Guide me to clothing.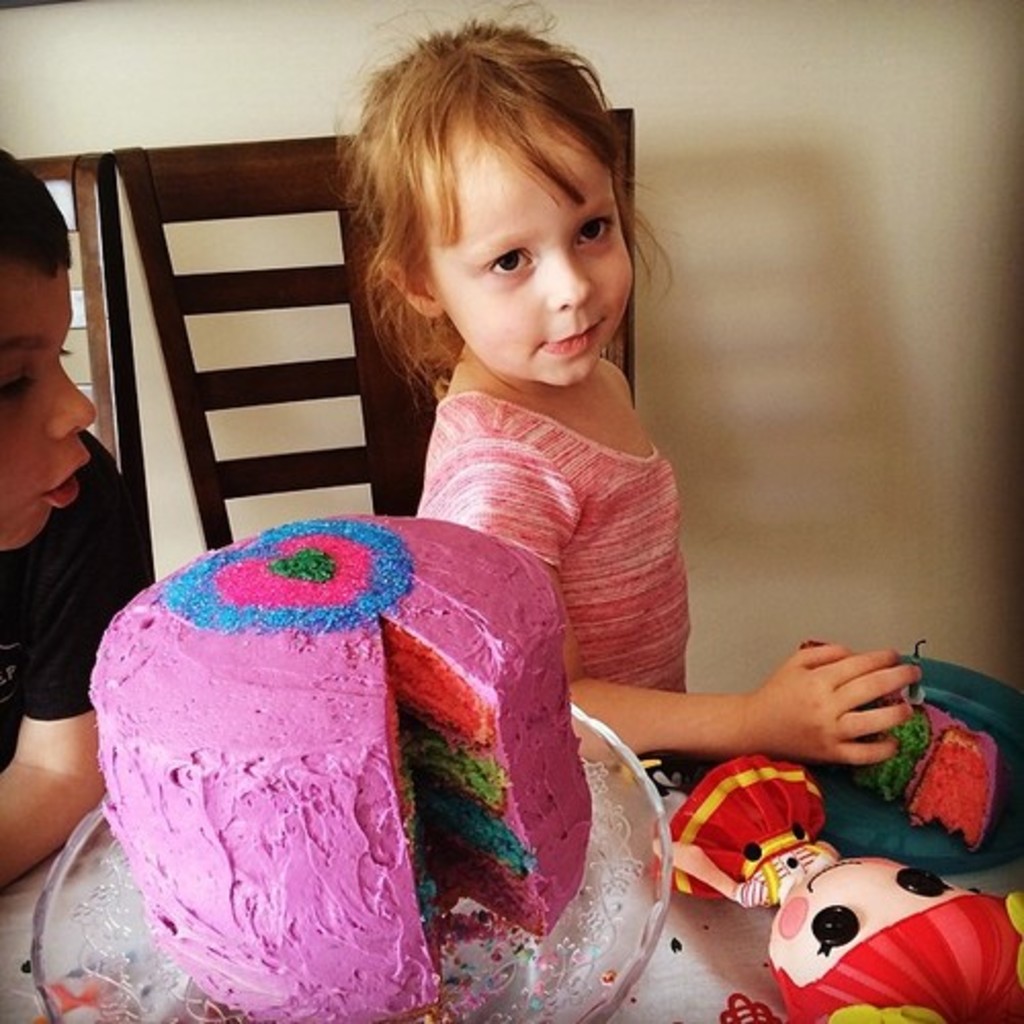
Guidance: [x1=674, y1=750, x2=872, y2=909].
